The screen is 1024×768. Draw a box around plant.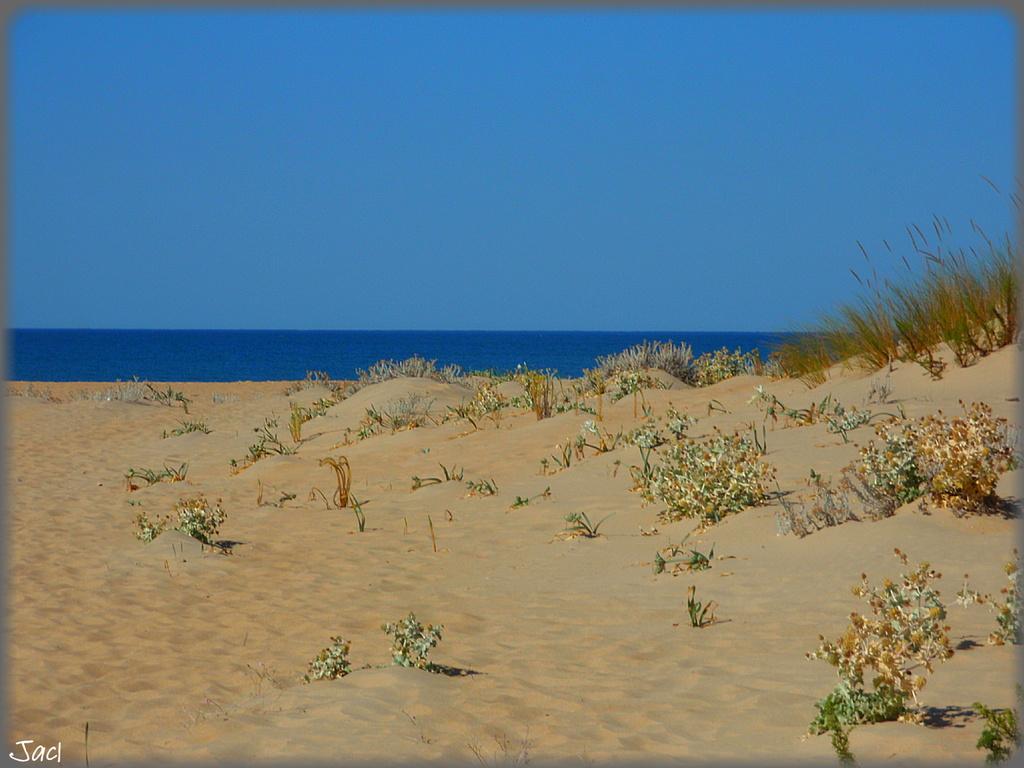
(686, 544, 717, 572).
